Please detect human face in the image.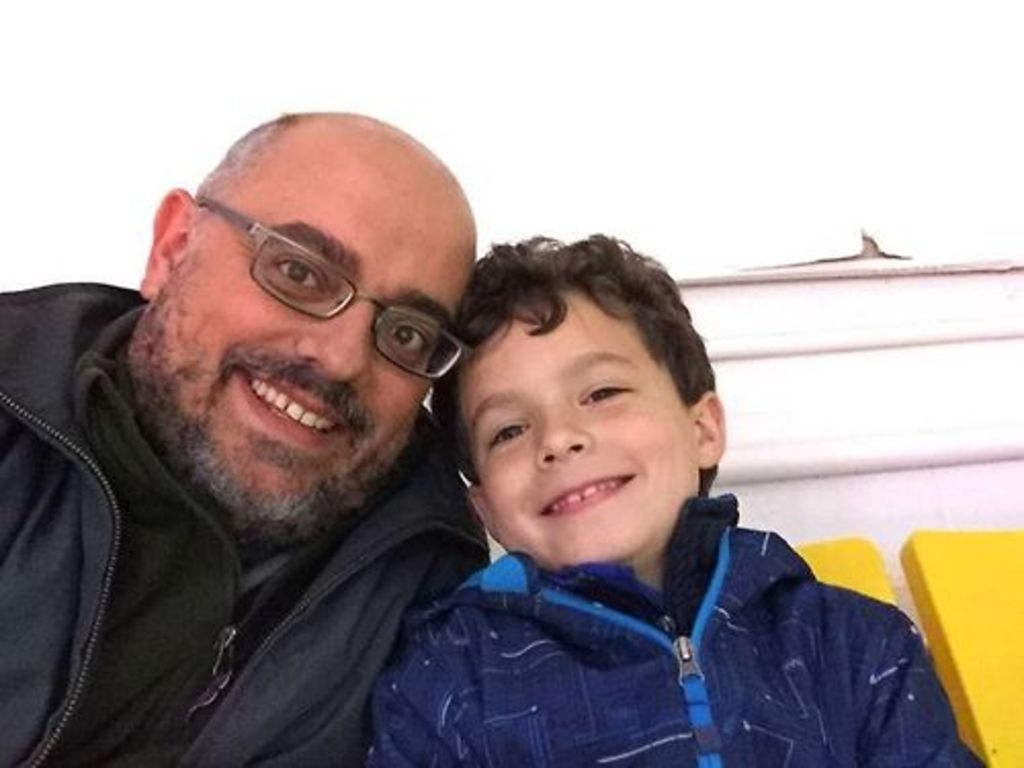
Rect(154, 158, 471, 543).
